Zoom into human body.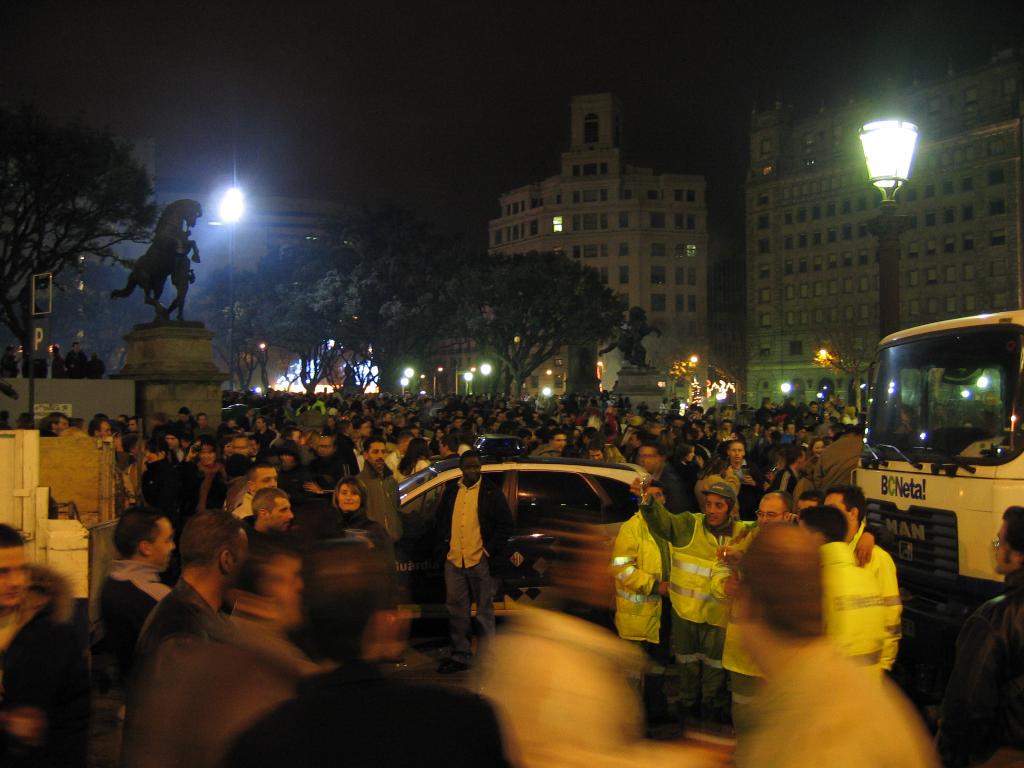
Zoom target: [629, 438, 673, 493].
